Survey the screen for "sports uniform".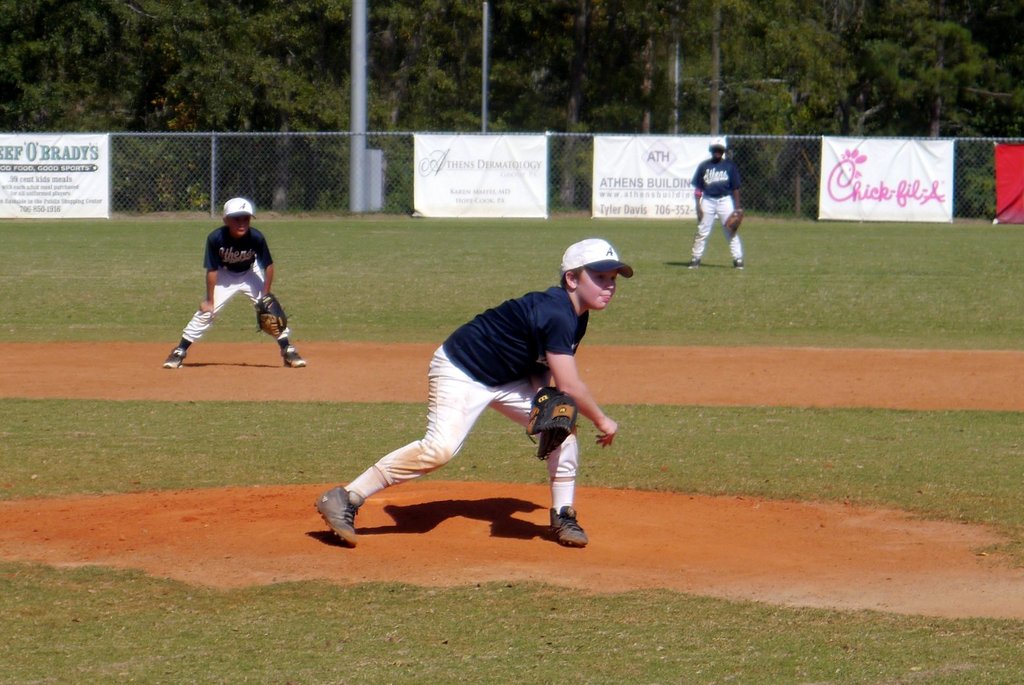
Survey found: 172:206:287:383.
